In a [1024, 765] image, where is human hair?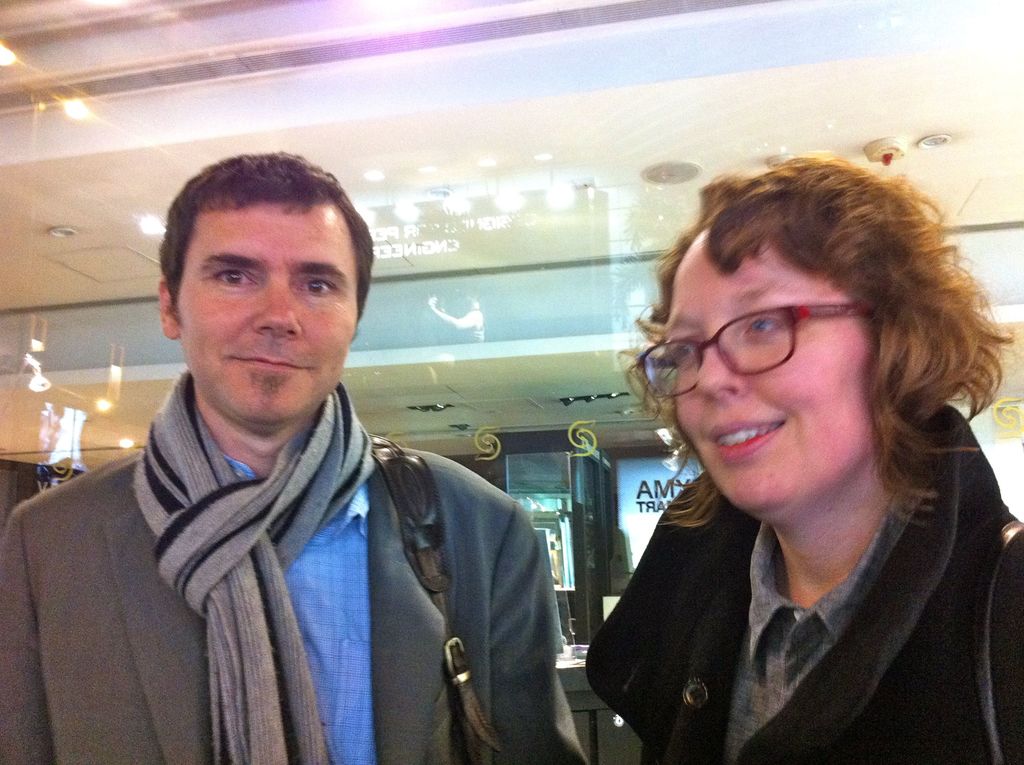
bbox(638, 151, 998, 524).
